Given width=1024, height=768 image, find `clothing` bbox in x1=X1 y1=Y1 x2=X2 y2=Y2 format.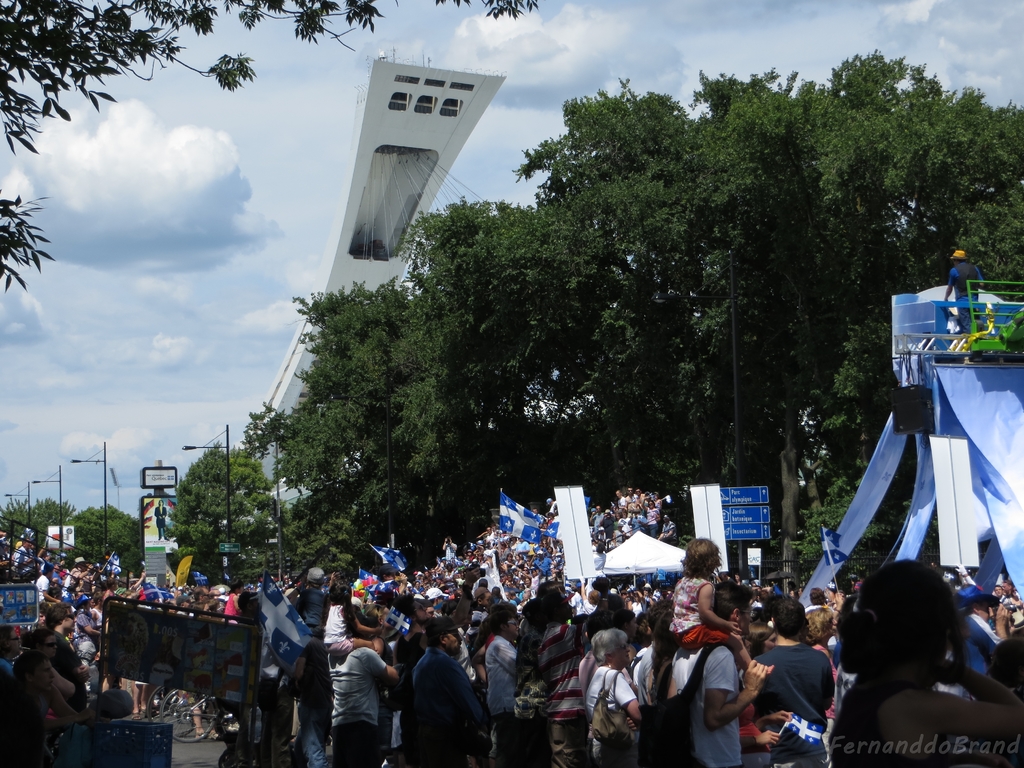
x1=150 y1=474 x2=1023 y2=767.
